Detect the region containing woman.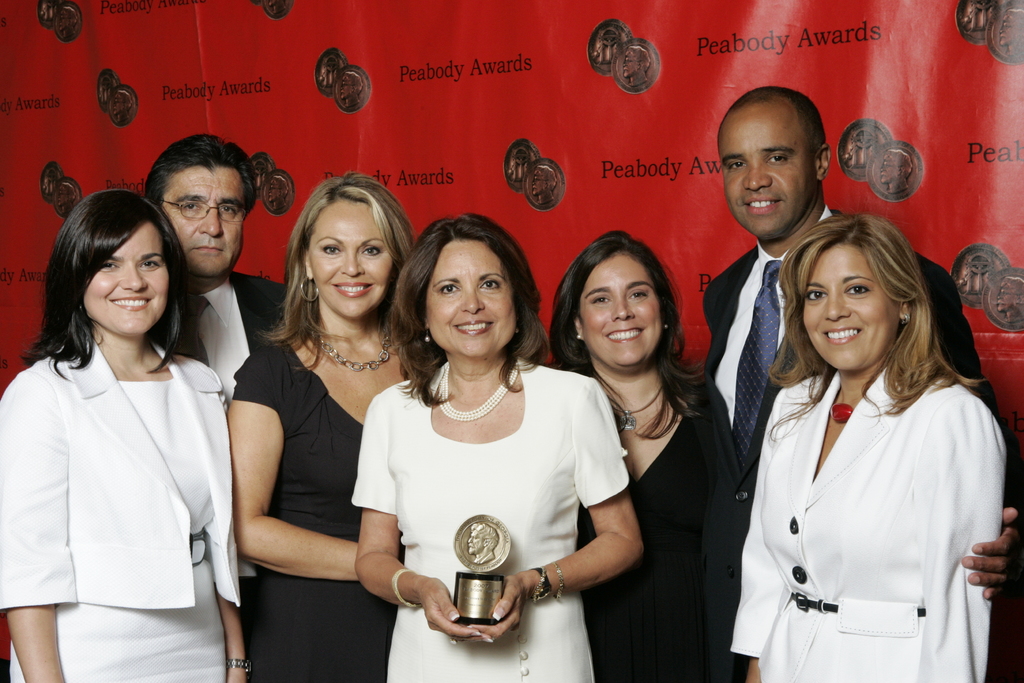
[left=544, top=232, right=748, bottom=682].
